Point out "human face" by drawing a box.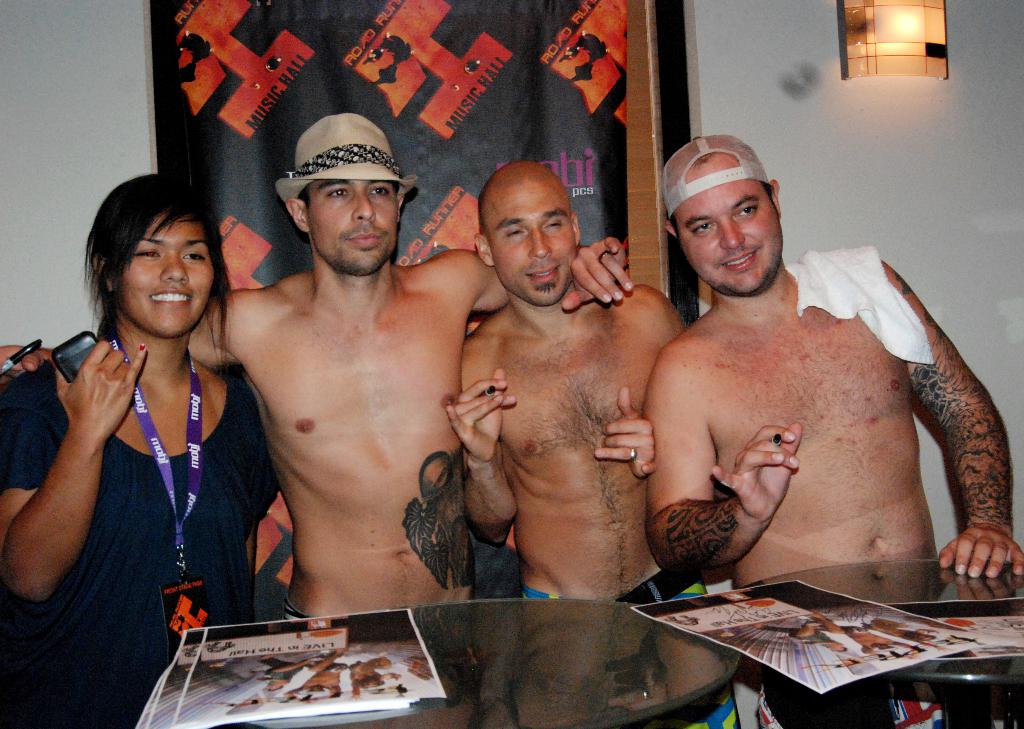
<bbox>307, 179, 399, 274</bbox>.
